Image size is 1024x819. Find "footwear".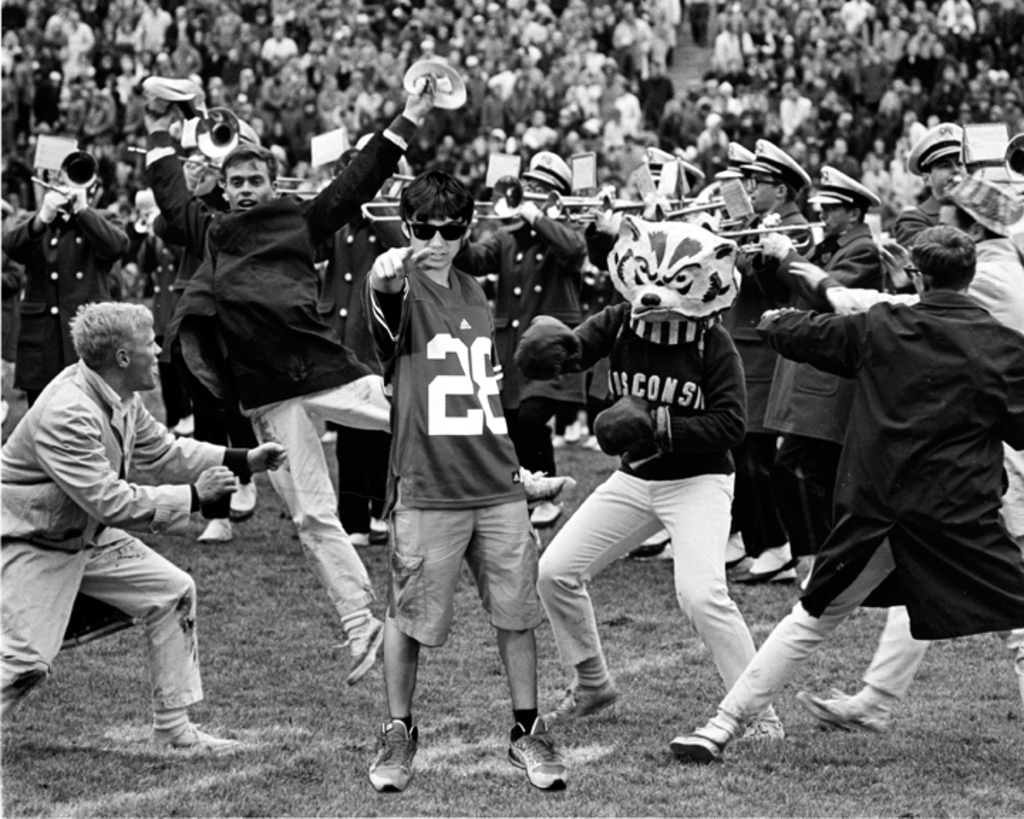
region(519, 464, 582, 515).
